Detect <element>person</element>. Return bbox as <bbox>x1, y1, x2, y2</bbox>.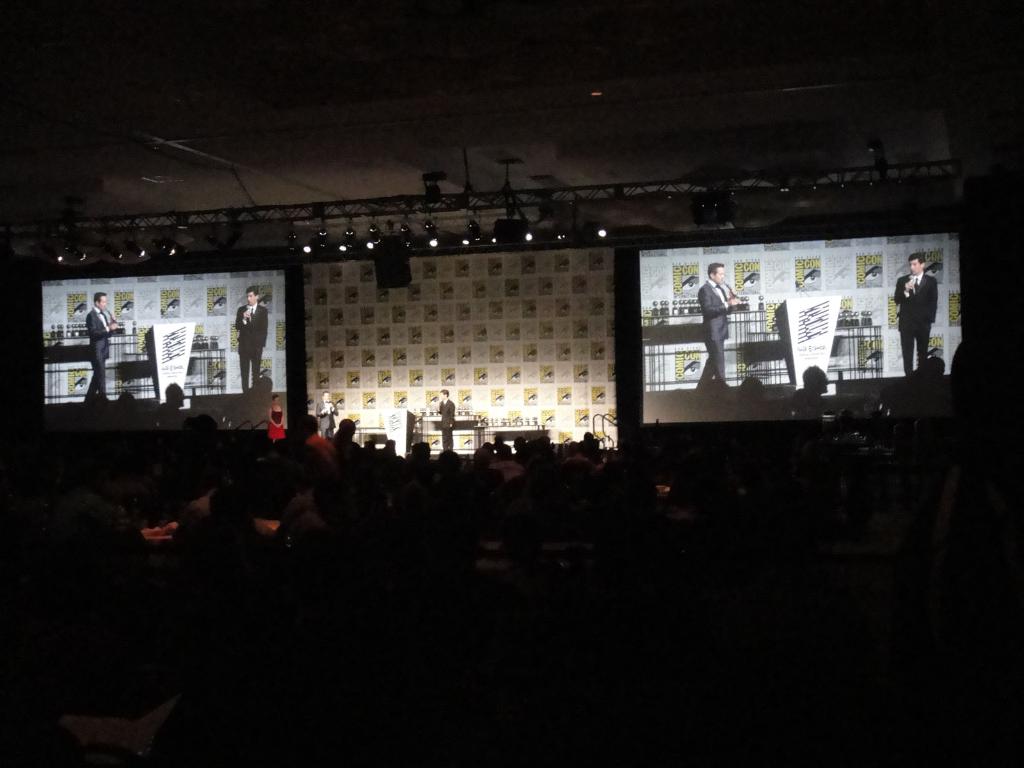
<bbox>90, 290, 130, 405</bbox>.
